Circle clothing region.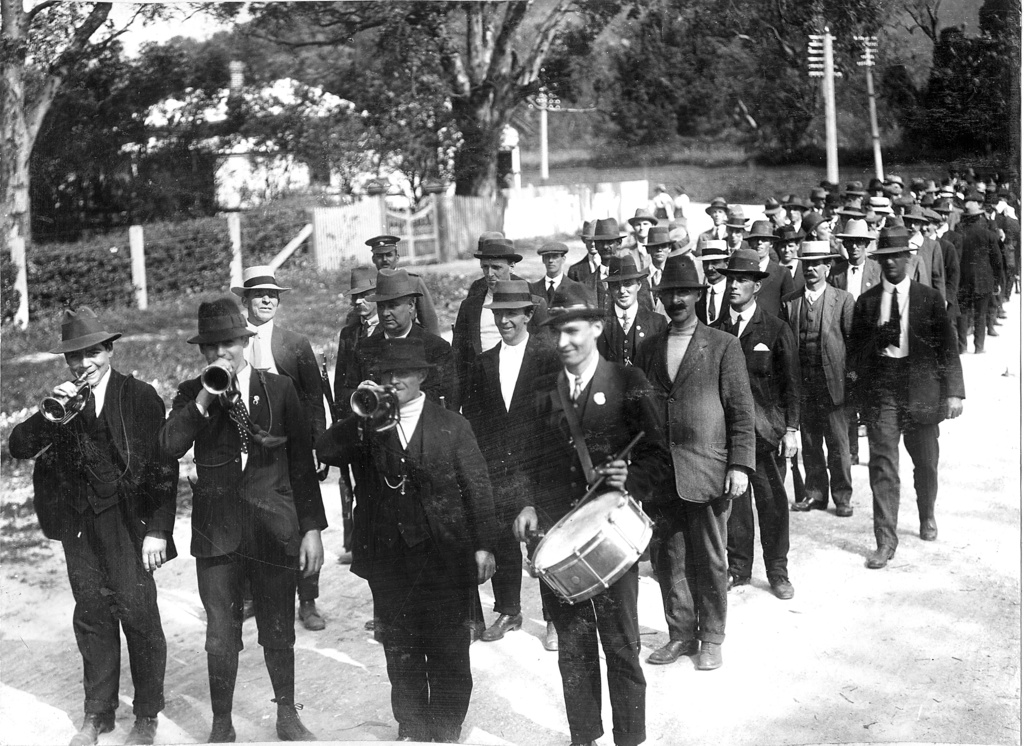
Region: (238,320,333,608).
